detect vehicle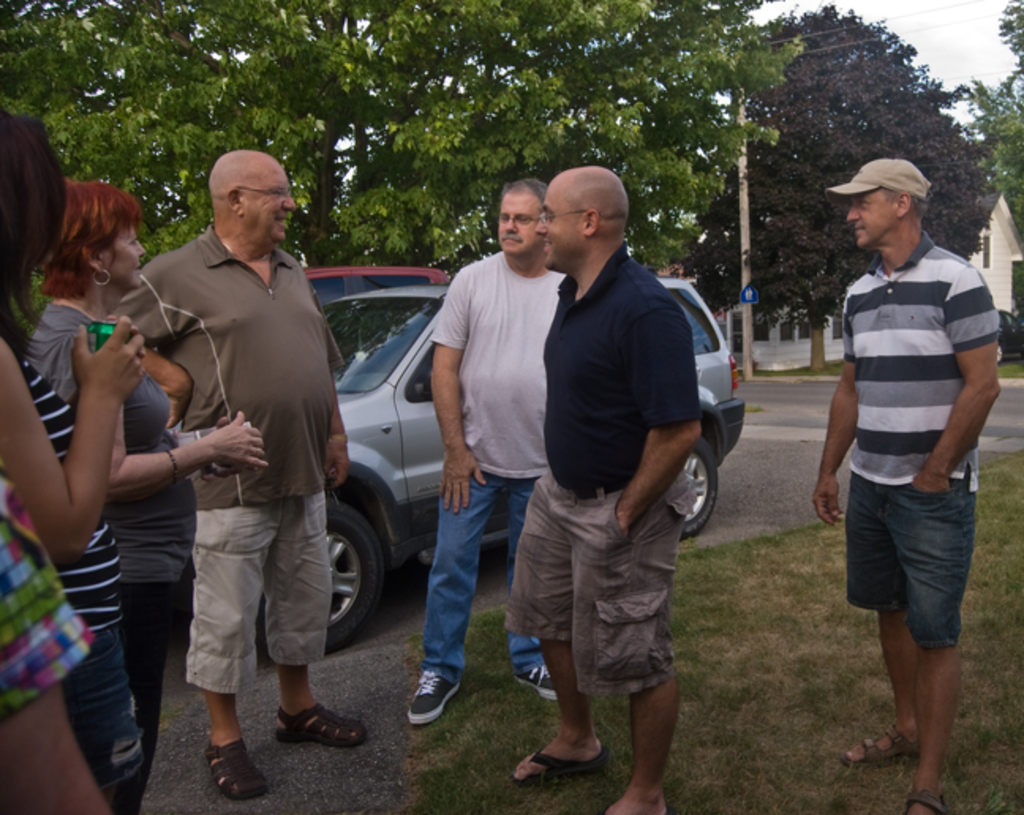
box(992, 310, 1022, 363)
